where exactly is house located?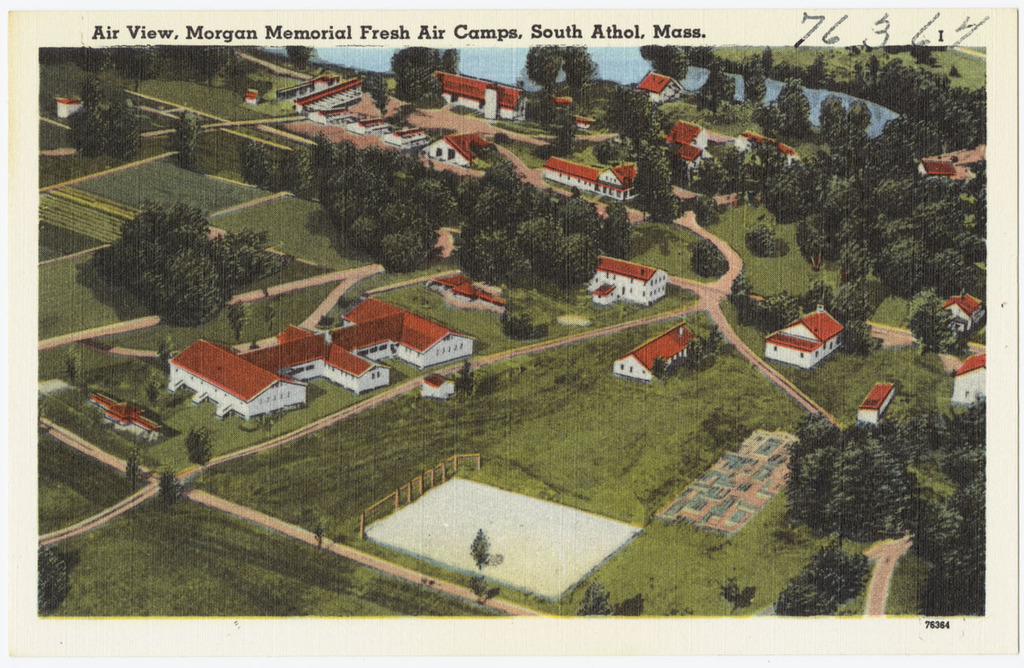
Its bounding box is BBox(640, 63, 679, 107).
